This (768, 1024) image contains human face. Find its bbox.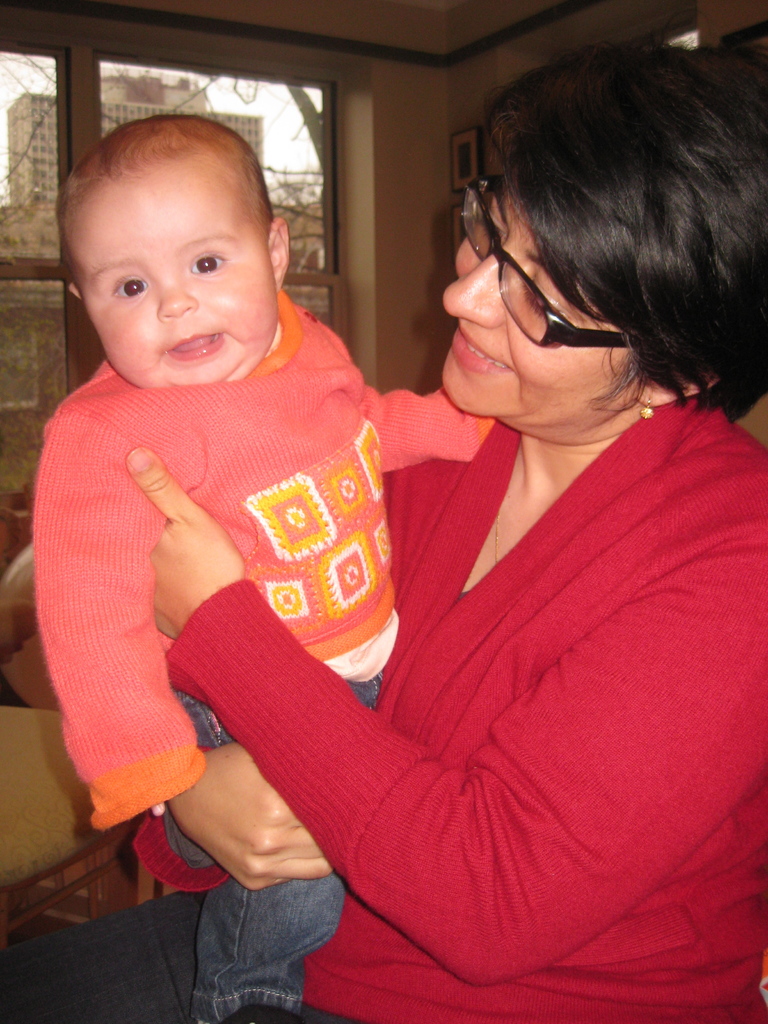
[x1=438, y1=168, x2=644, y2=426].
